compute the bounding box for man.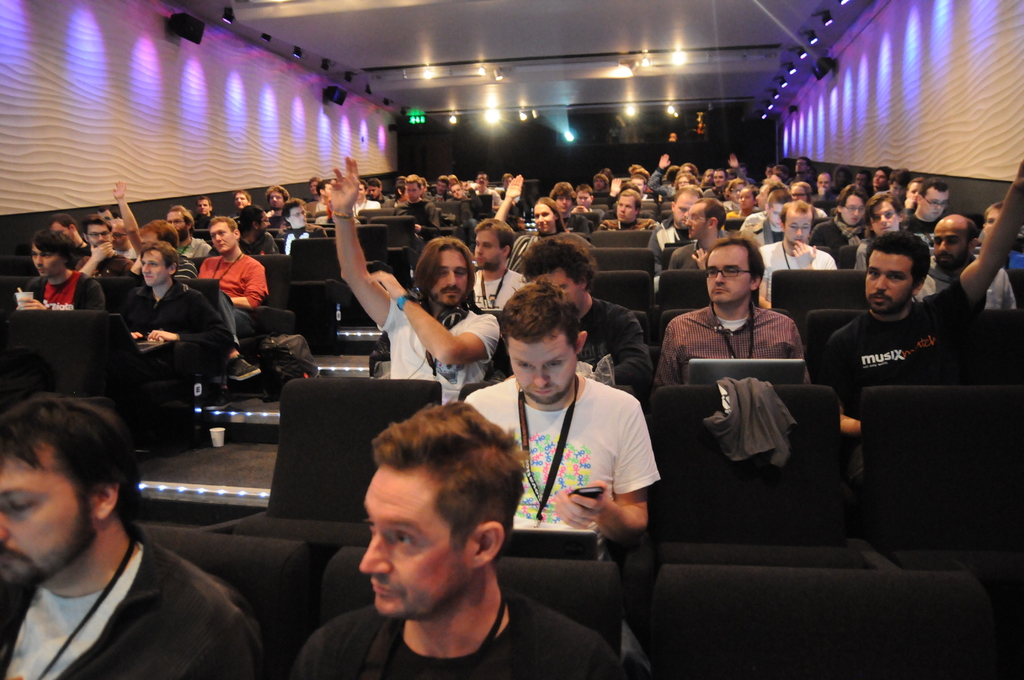
select_region(395, 172, 442, 237).
